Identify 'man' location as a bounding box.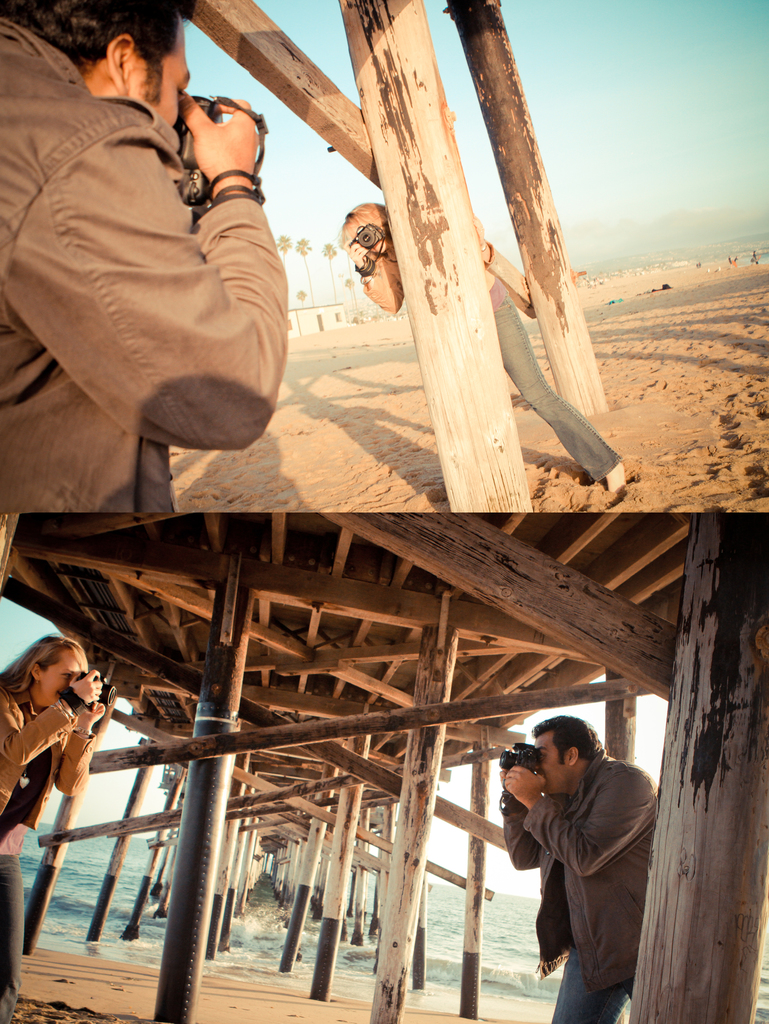
(0, 0, 289, 515).
